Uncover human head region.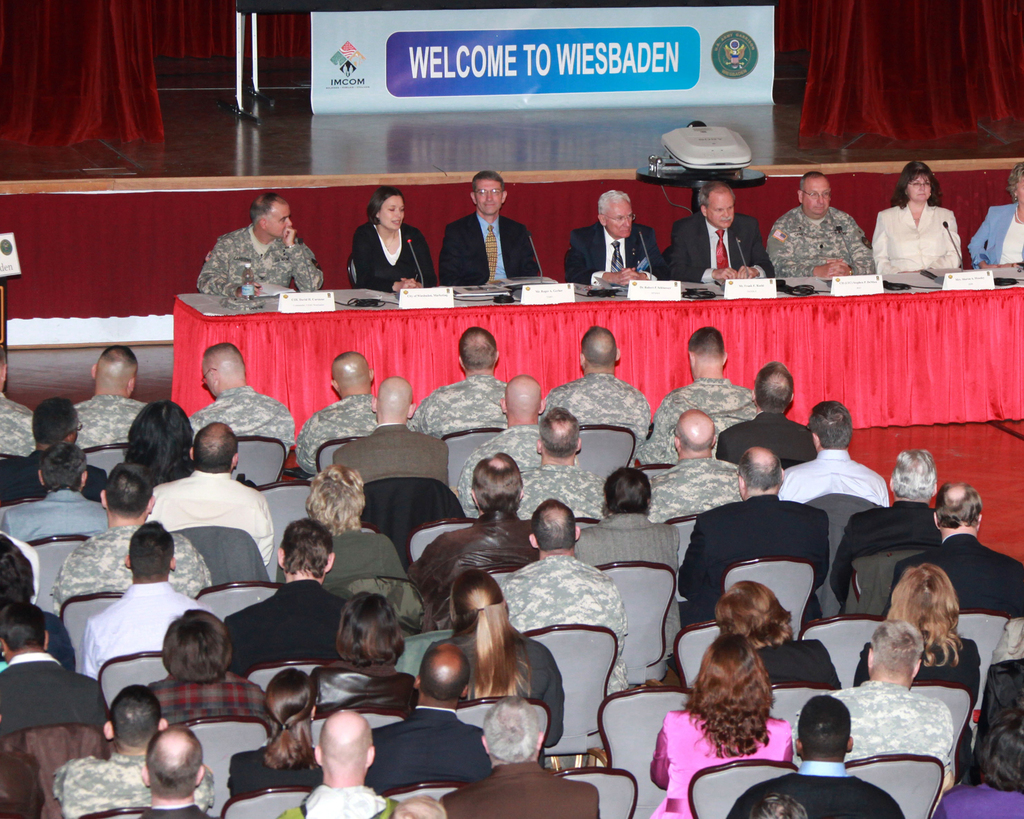
Uncovered: <region>806, 401, 849, 449</region>.
